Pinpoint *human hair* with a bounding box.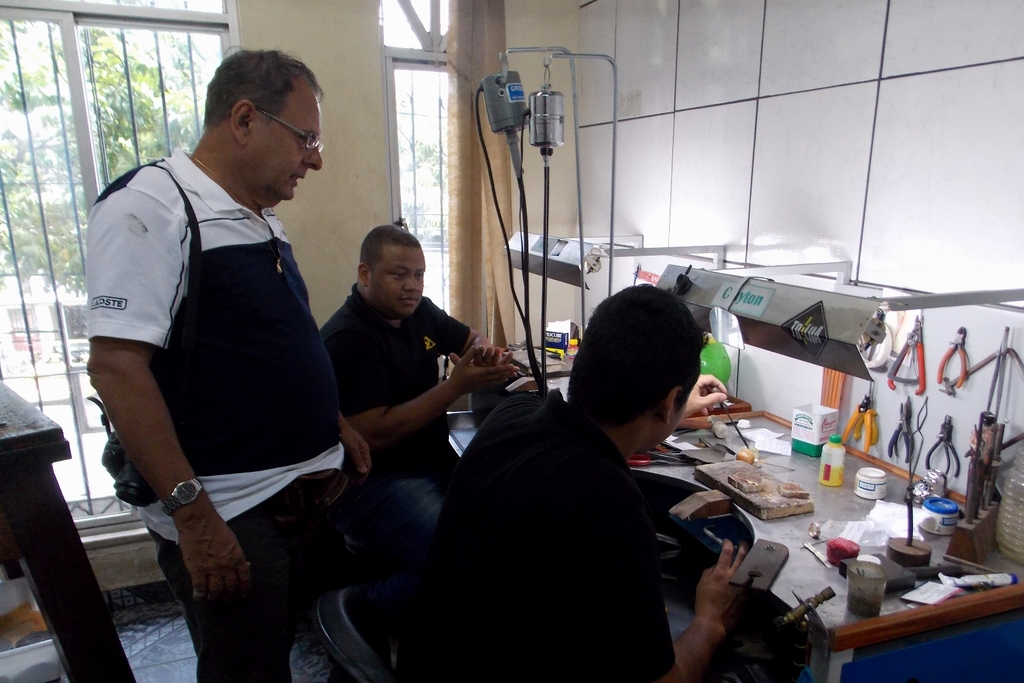
left=358, top=223, right=423, bottom=261.
